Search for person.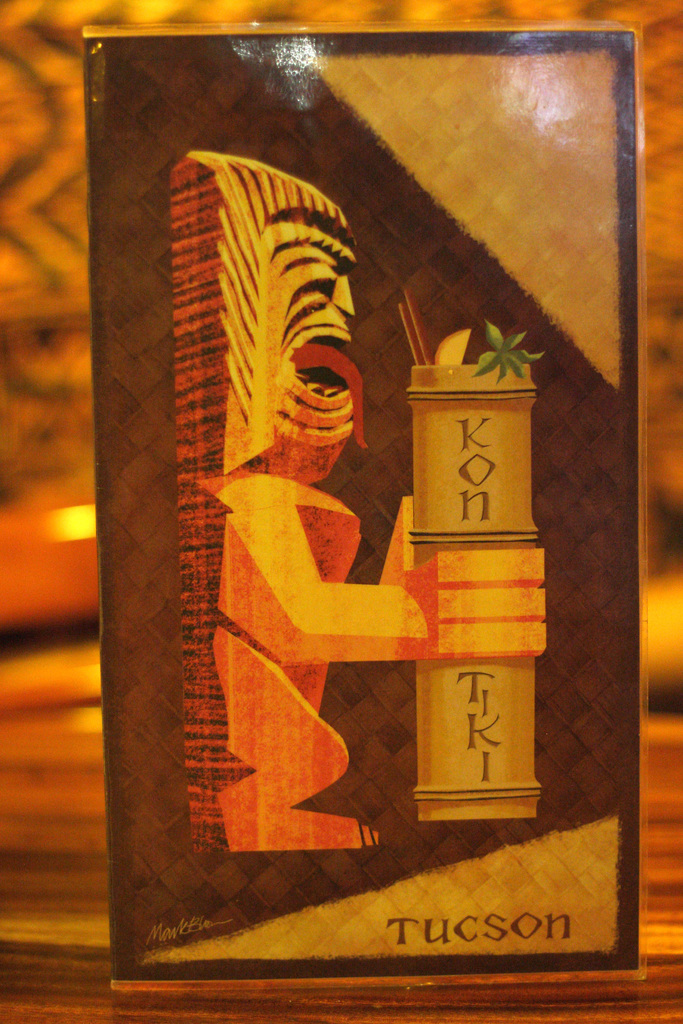
Found at x1=187, y1=144, x2=438, y2=860.
